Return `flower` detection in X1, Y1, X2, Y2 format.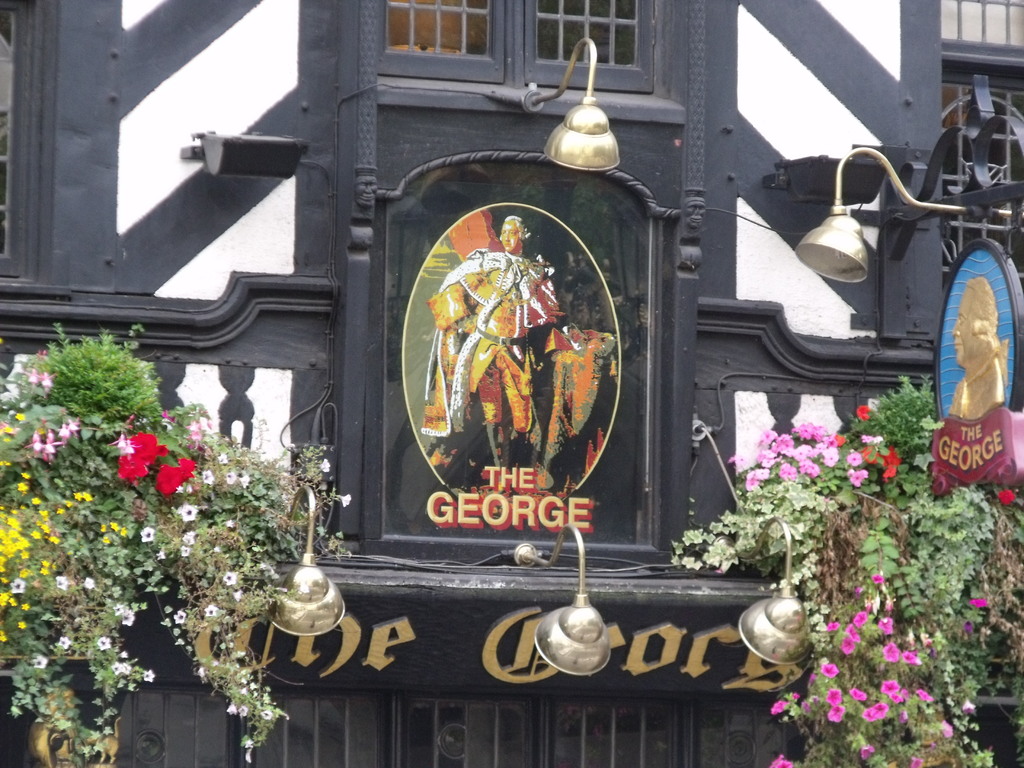
964, 621, 975, 632.
